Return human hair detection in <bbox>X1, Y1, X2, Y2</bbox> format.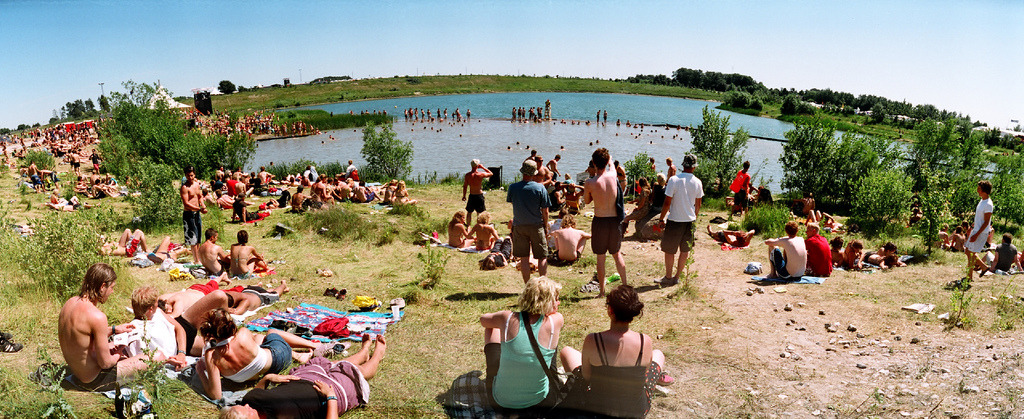
<bbox>388, 177, 397, 187</bbox>.
